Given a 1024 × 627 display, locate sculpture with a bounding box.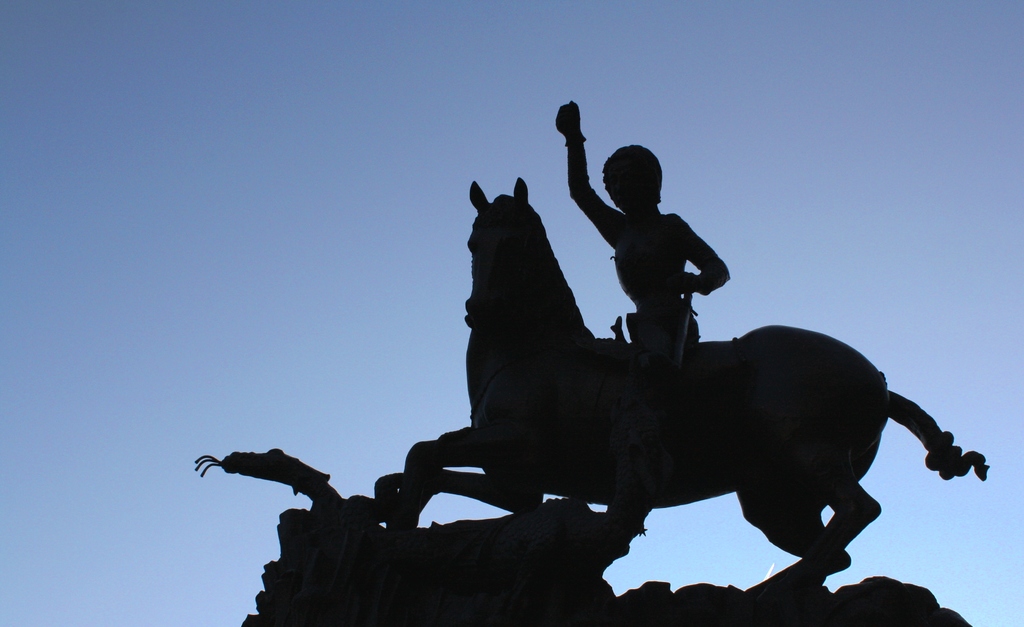
Located: Rect(552, 110, 743, 555).
